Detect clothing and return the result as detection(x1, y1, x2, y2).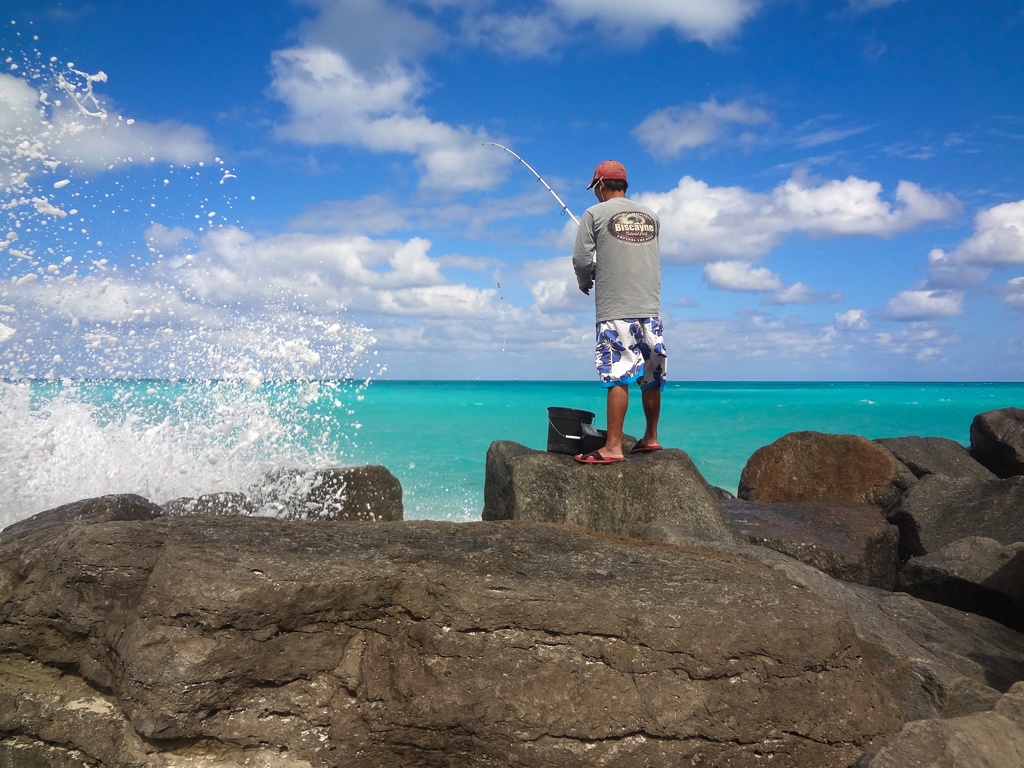
detection(573, 168, 679, 435).
